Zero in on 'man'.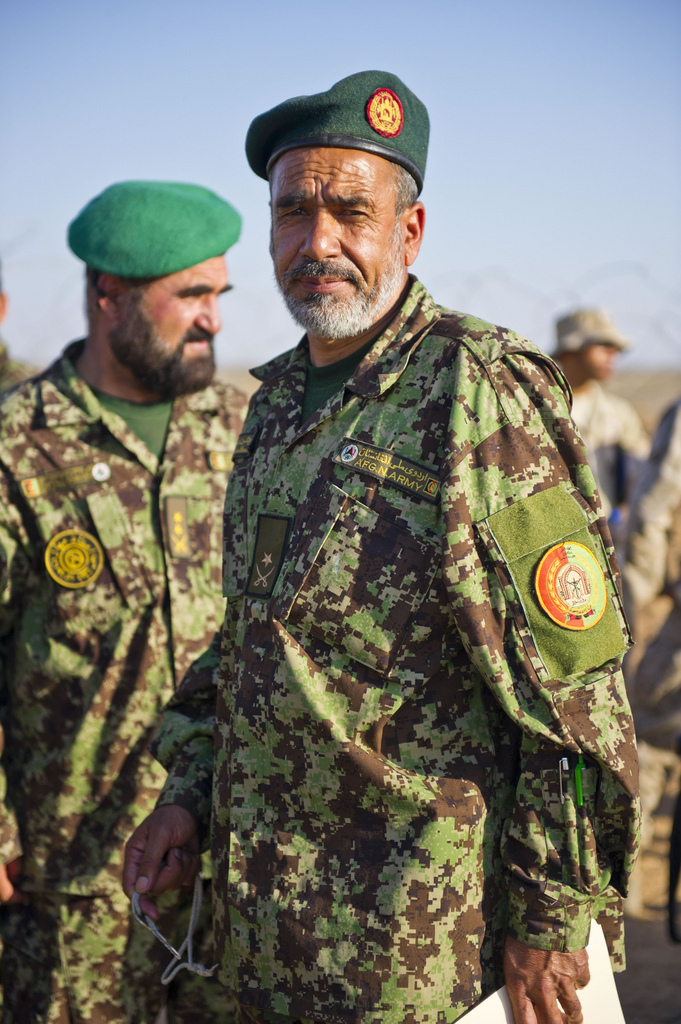
Zeroed in: (0,178,313,1023).
